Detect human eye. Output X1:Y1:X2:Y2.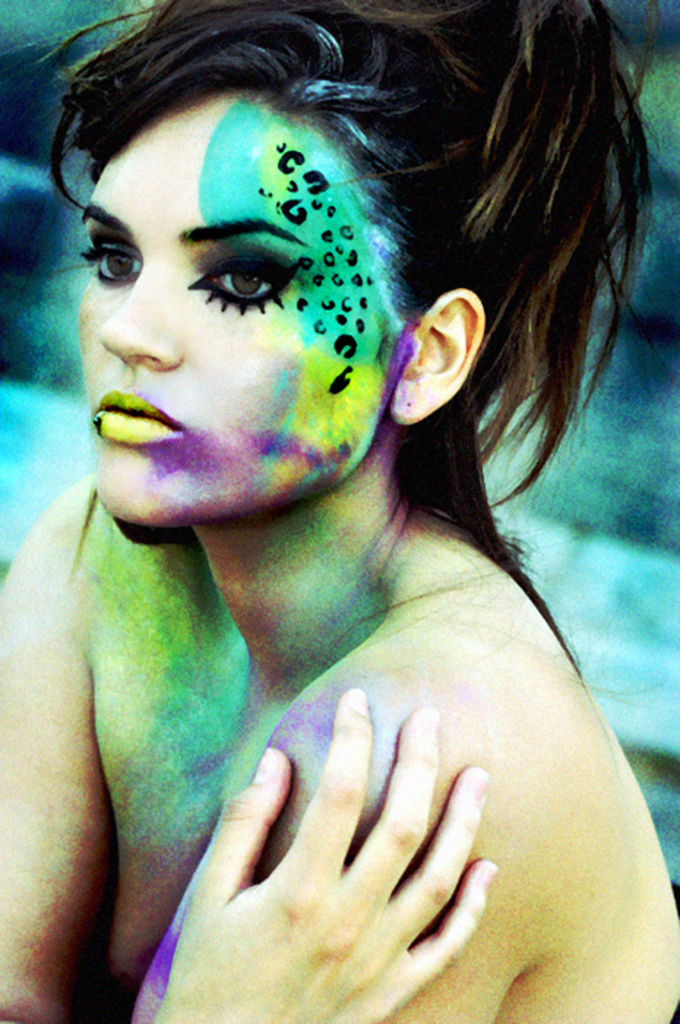
69:237:143:291.
